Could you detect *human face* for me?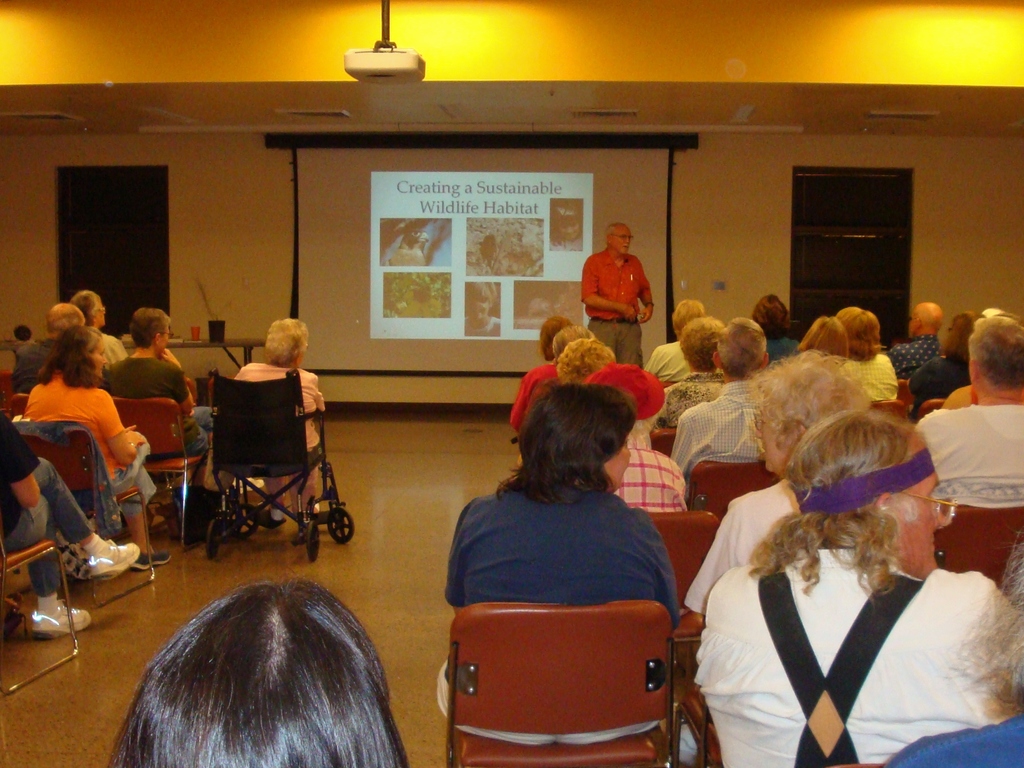
Detection result: box=[611, 225, 632, 254].
